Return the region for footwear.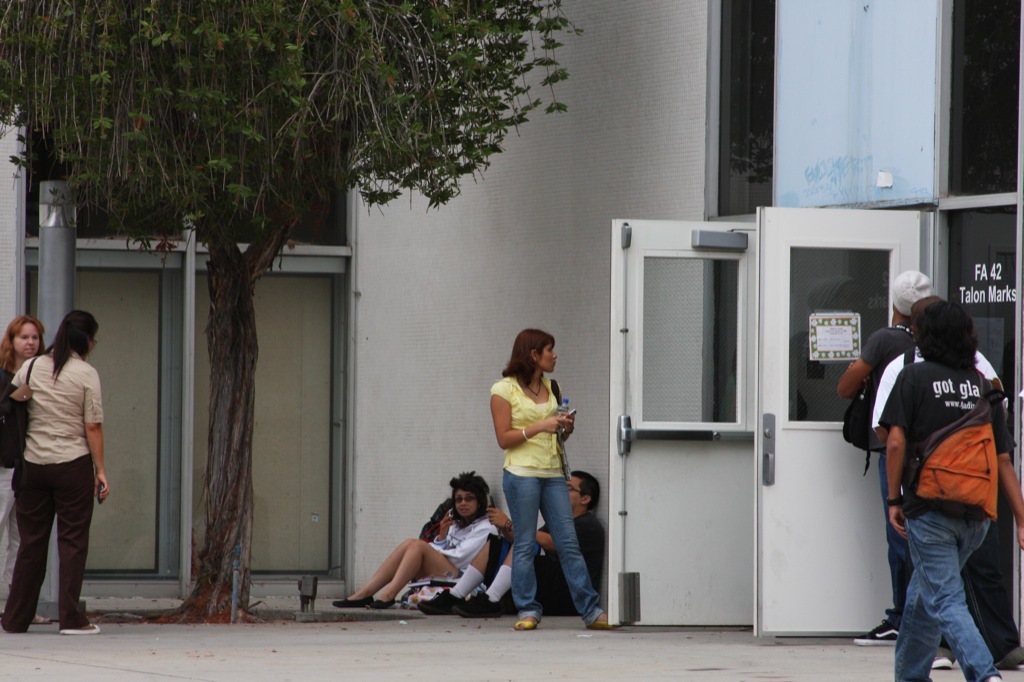
box(368, 596, 393, 610).
